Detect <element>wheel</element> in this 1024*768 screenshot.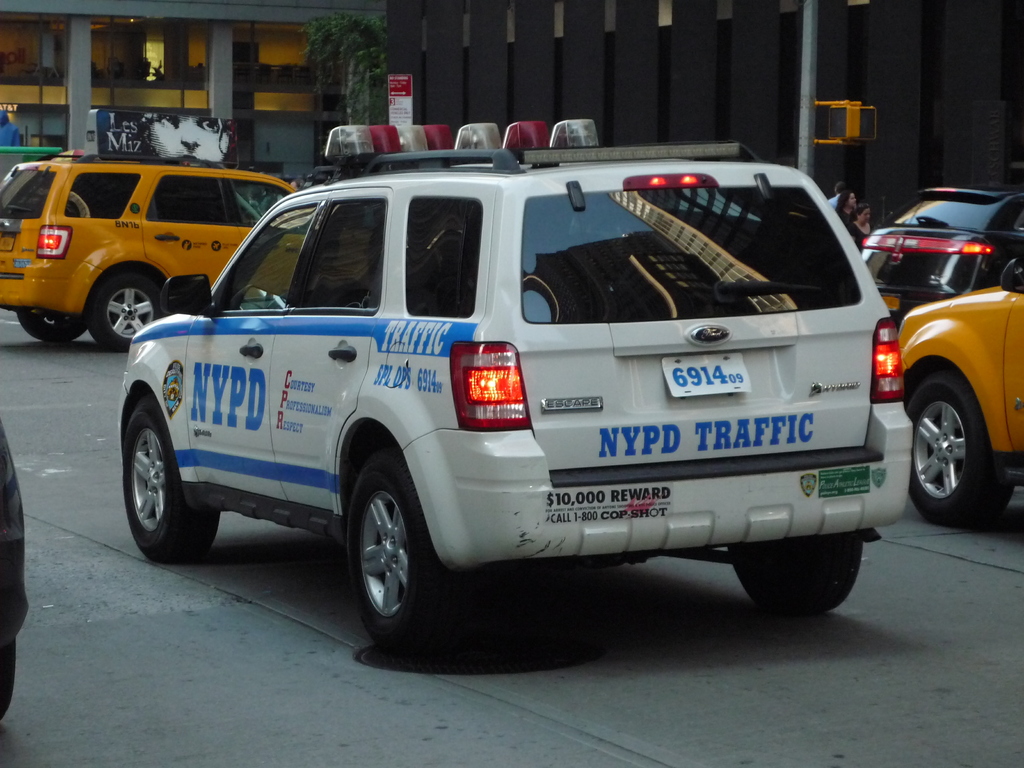
Detection: [left=723, top=536, right=858, bottom=618].
